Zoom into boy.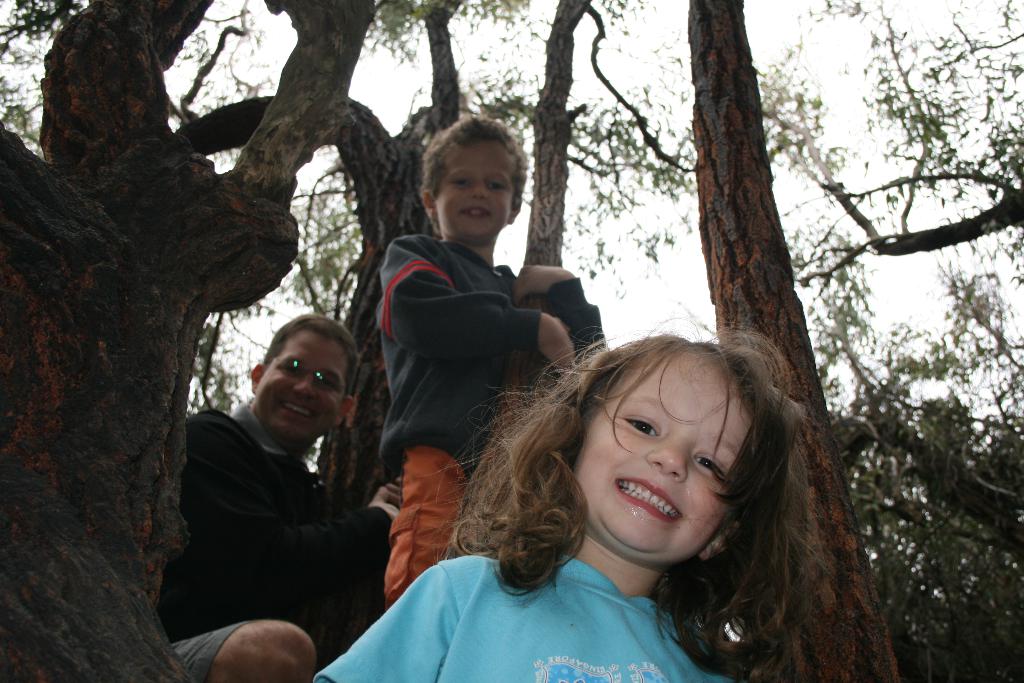
Zoom target: {"left": 372, "top": 111, "right": 609, "bottom": 604}.
